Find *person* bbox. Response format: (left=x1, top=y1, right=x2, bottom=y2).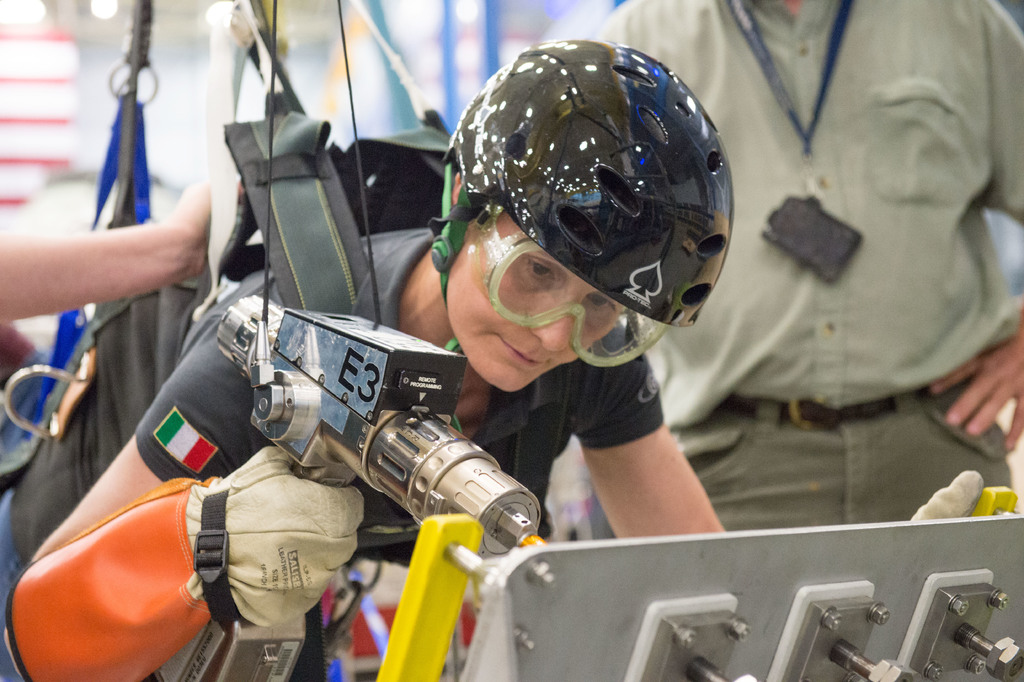
(left=585, top=0, right=1023, bottom=540).
